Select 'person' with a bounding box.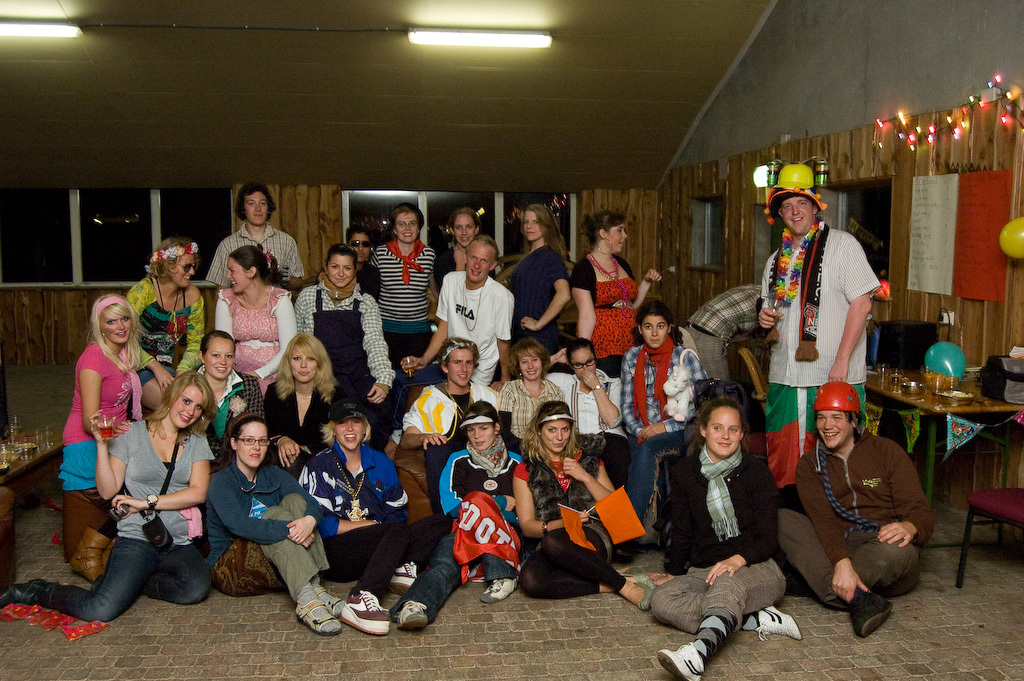
{"x1": 544, "y1": 335, "x2": 637, "y2": 485}.
